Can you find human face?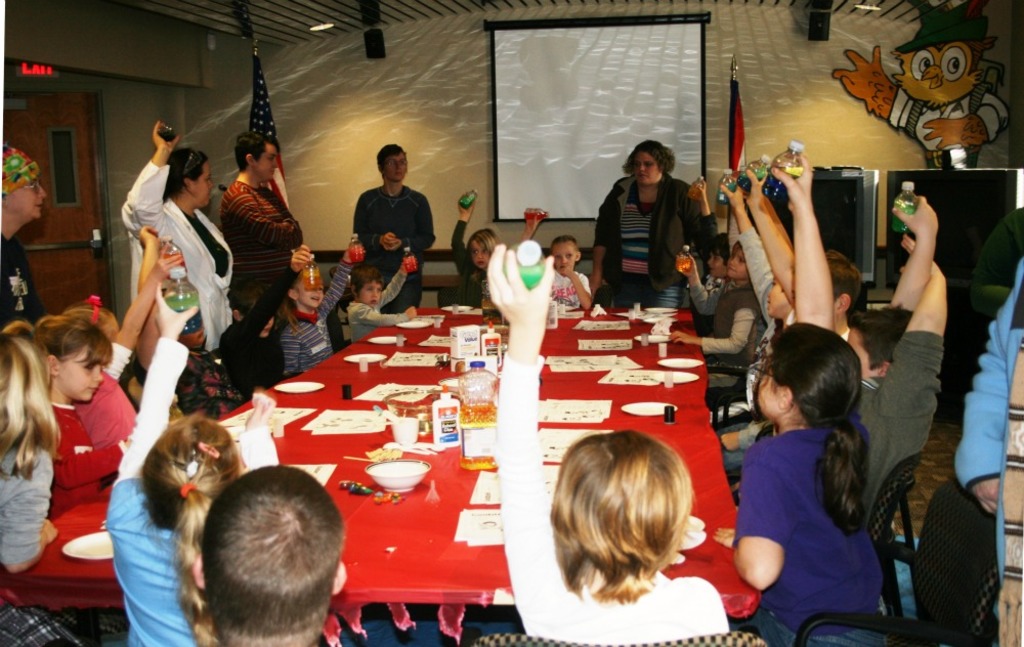
Yes, bounding box: BBox(61, 344, 100, 399).
